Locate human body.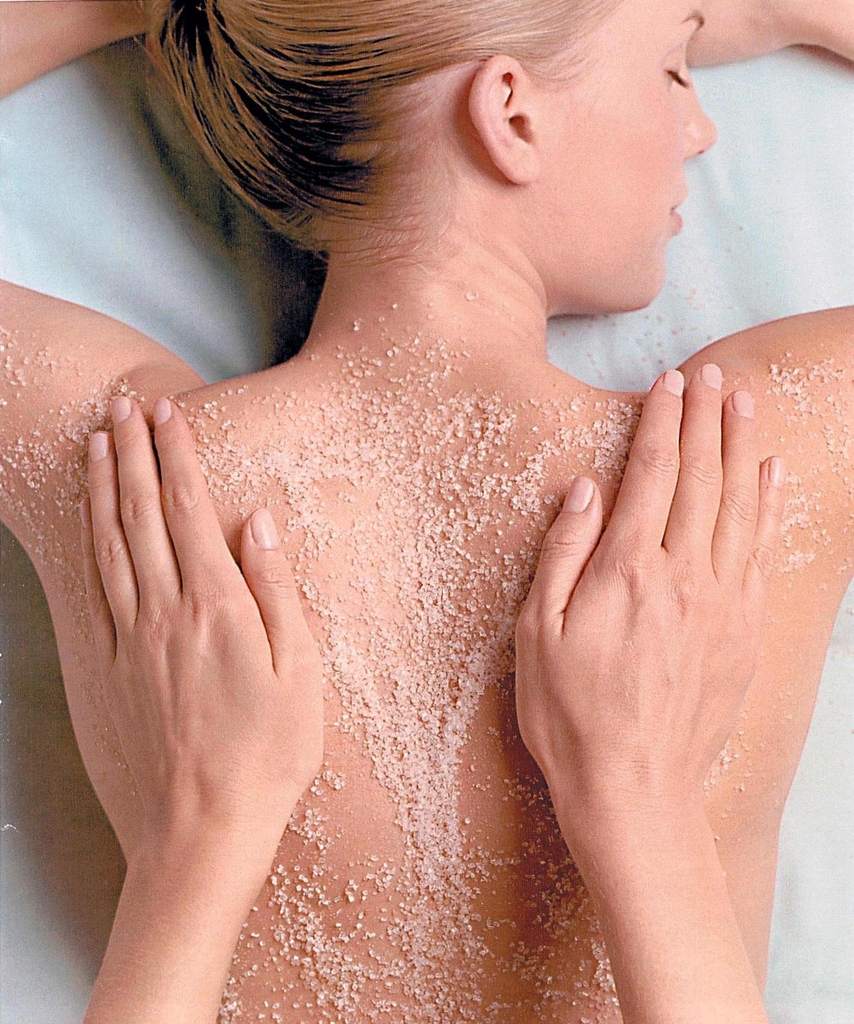
Bounding box: {"left": 20, "top": 0, "right": 853, "bottom": 989}.
